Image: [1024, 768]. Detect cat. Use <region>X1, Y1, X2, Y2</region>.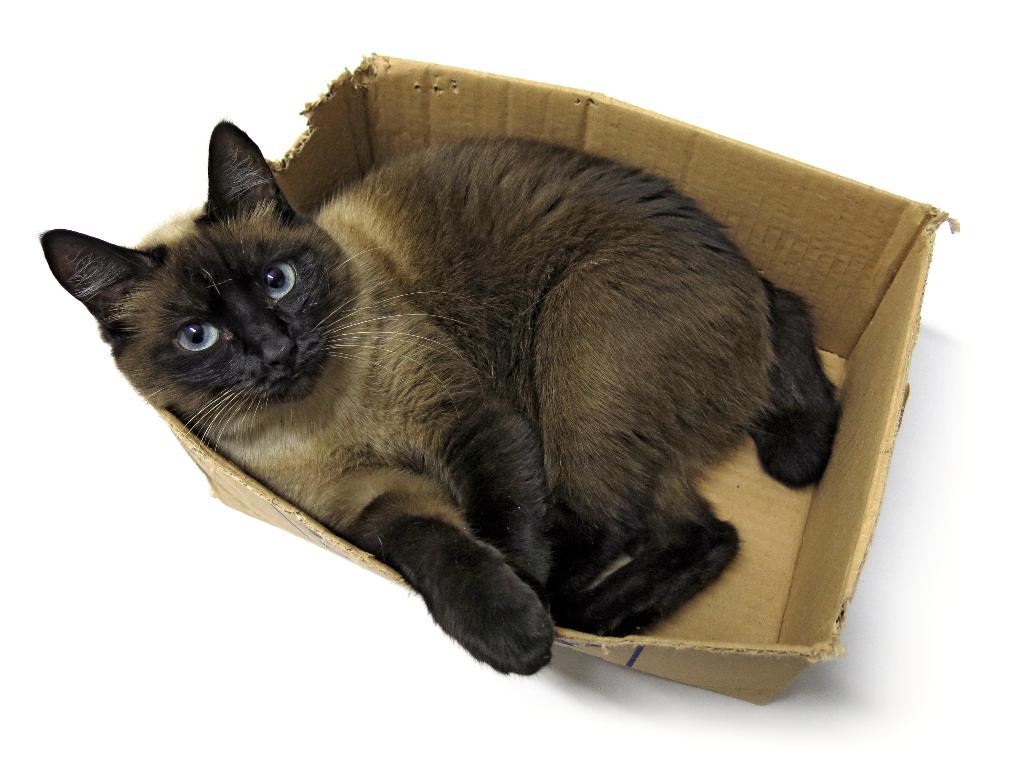
<region>28, 114, 856, 684</region>.
